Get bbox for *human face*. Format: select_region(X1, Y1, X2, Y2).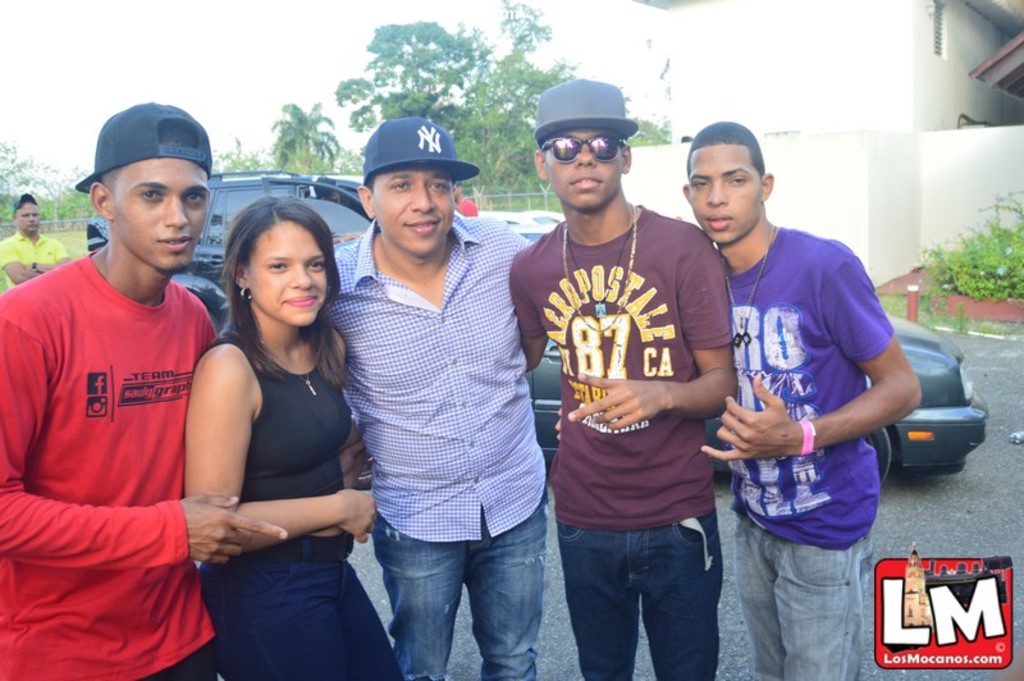
select_region(116, 161, 212, 274).
